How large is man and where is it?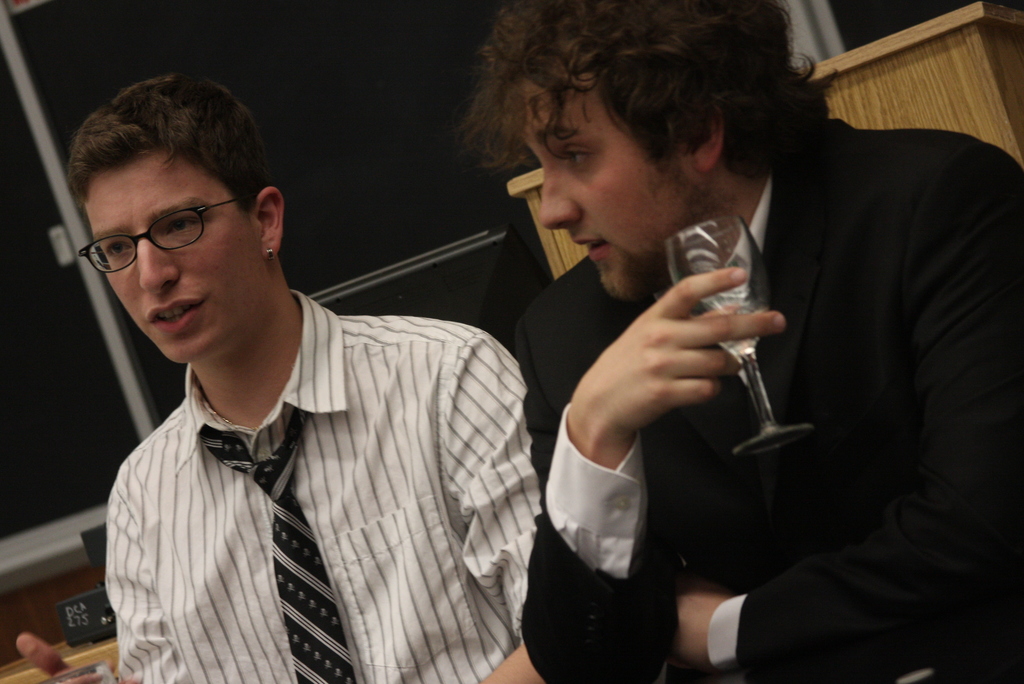
Bounding box: select_region(461, 0, 1023, 683).
